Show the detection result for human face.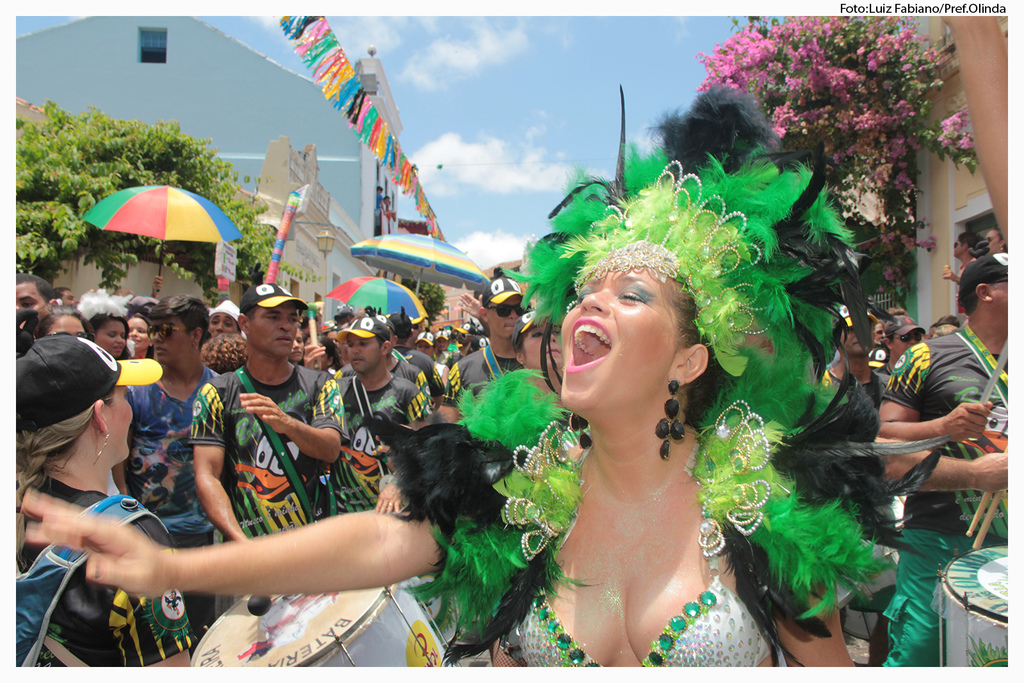
crop(841, 327, 874, 356).
